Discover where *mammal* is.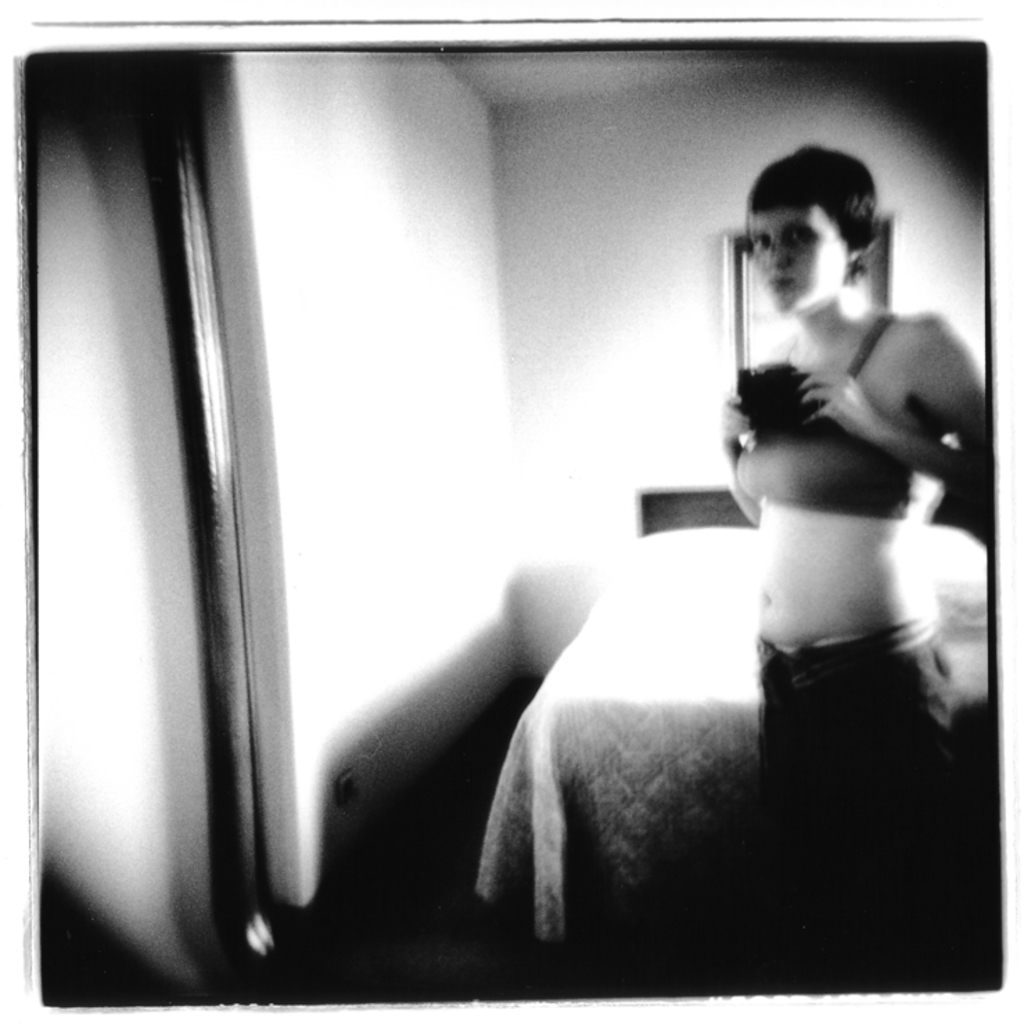
Discovered at <region>668, 166, 1000, 838</region>.
